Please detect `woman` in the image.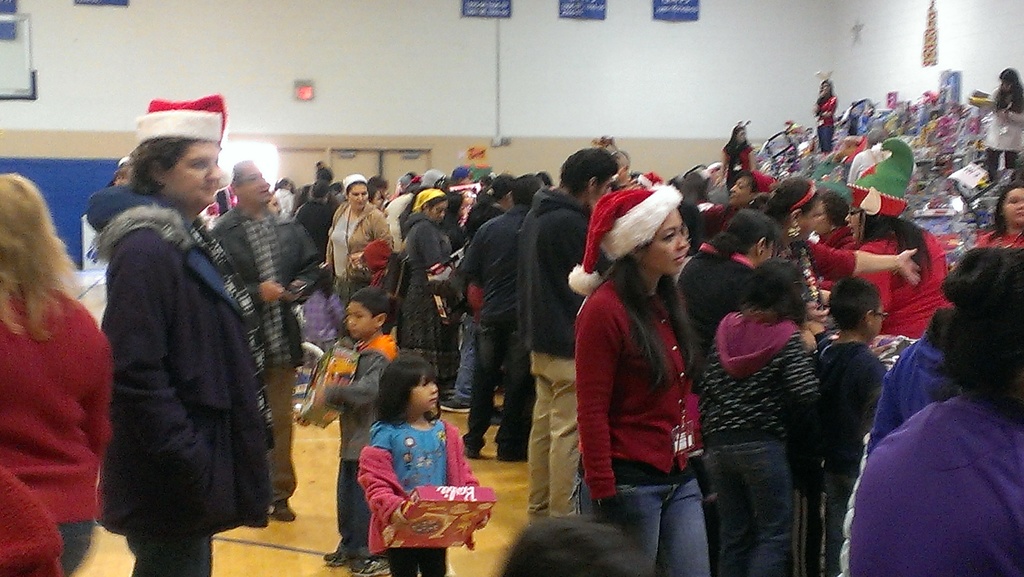
bbox(797, 189, 866, 343).
